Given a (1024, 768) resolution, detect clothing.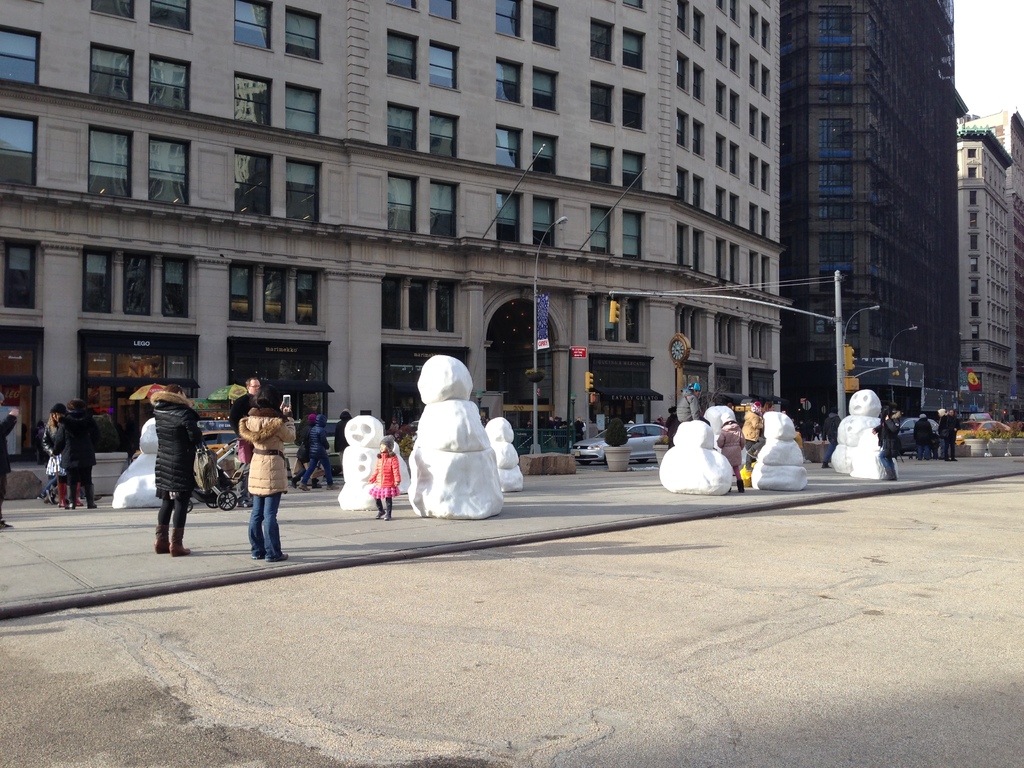
<bbox>40, 419, 78, 499</bbox>.
